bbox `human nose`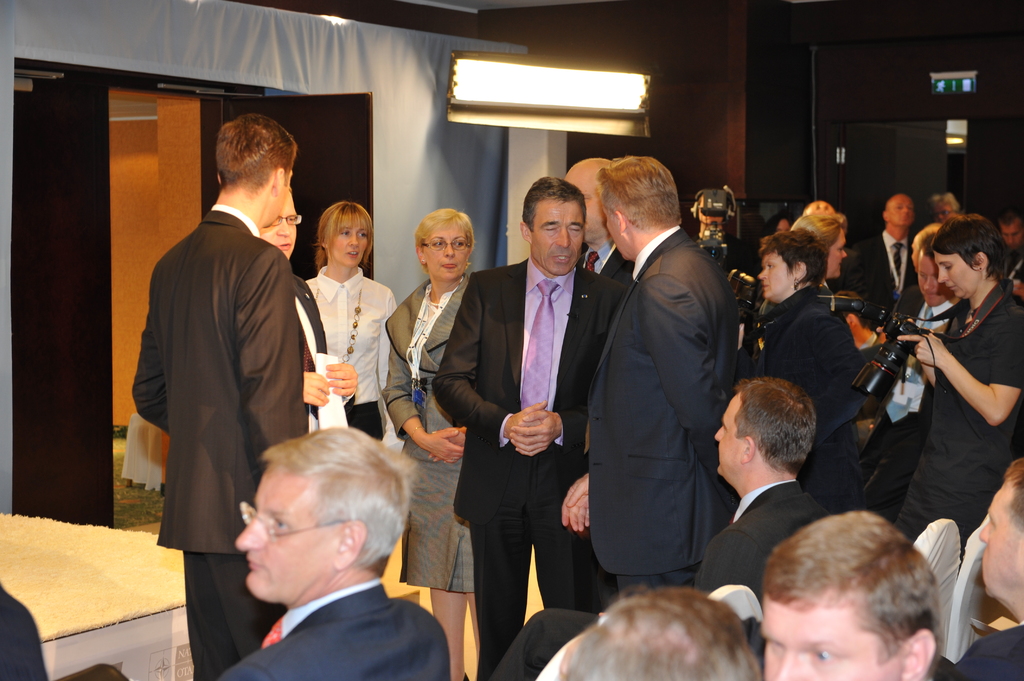
(901, 207, 910, 213)
